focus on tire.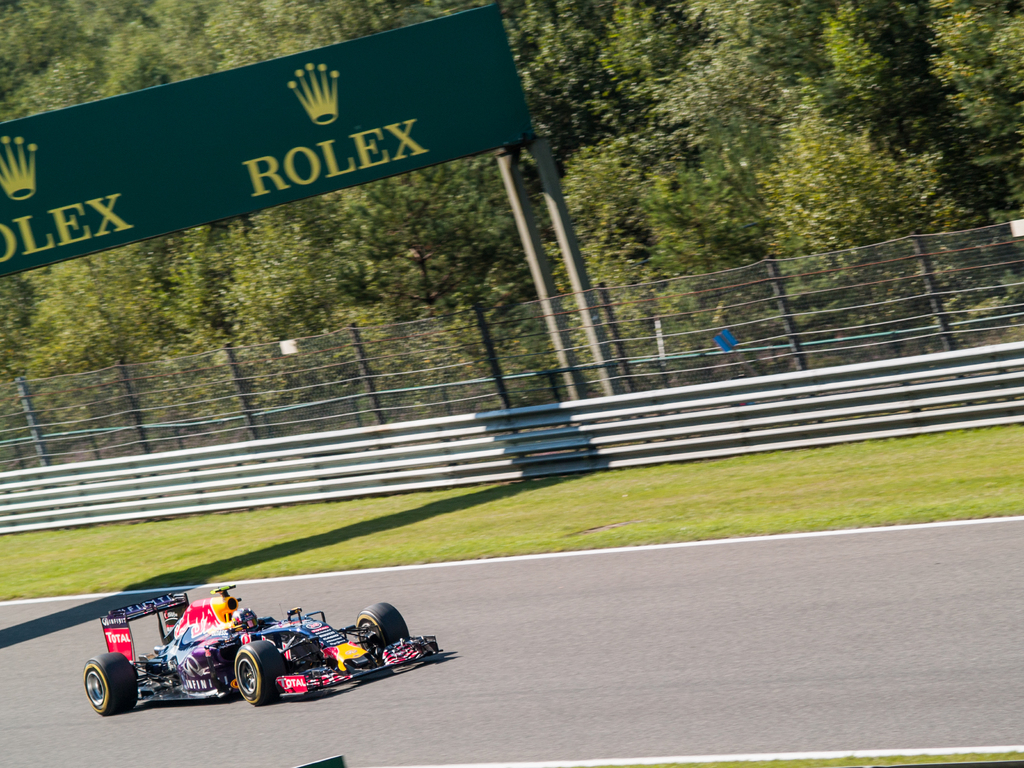
Focused at bbox=[84, 651, 148, 719].
